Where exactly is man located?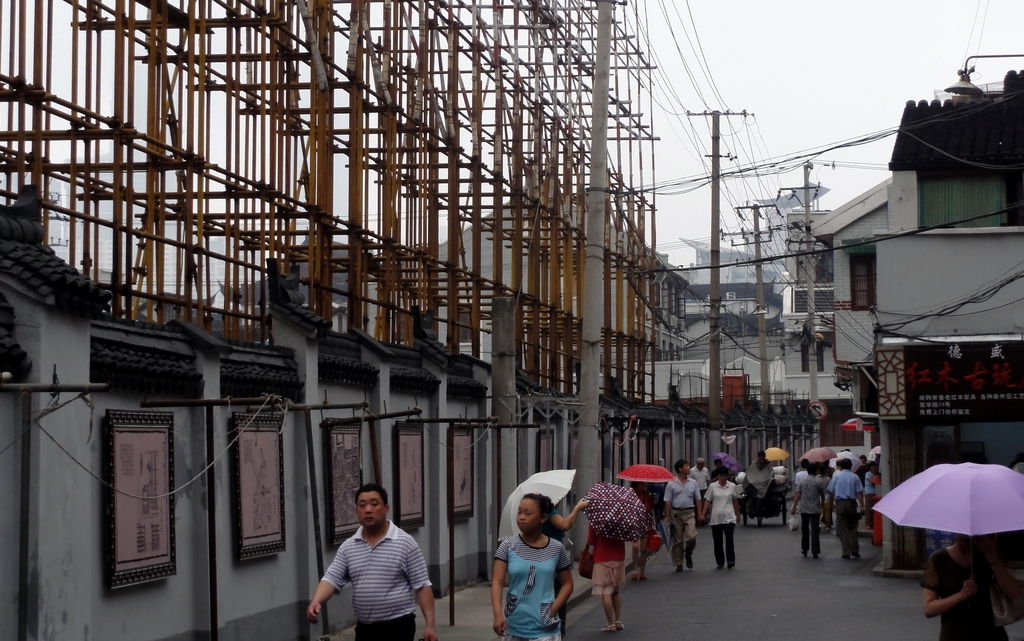
Its bounding box is <box>835,457,844,473</box>.
